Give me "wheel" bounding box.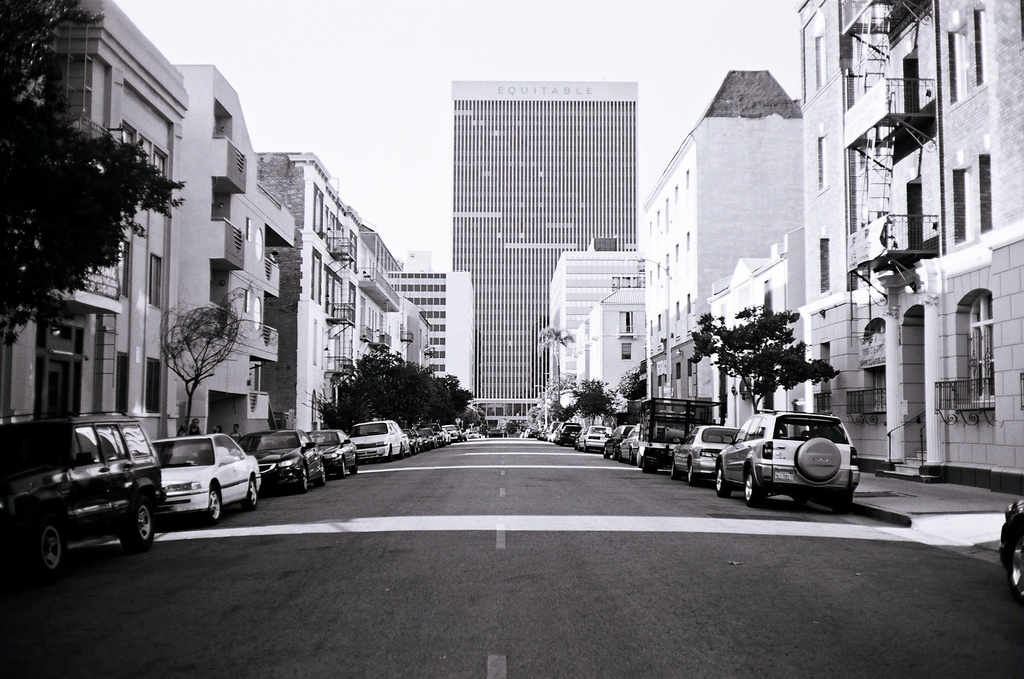
detection(835, 492, 853, 514).
